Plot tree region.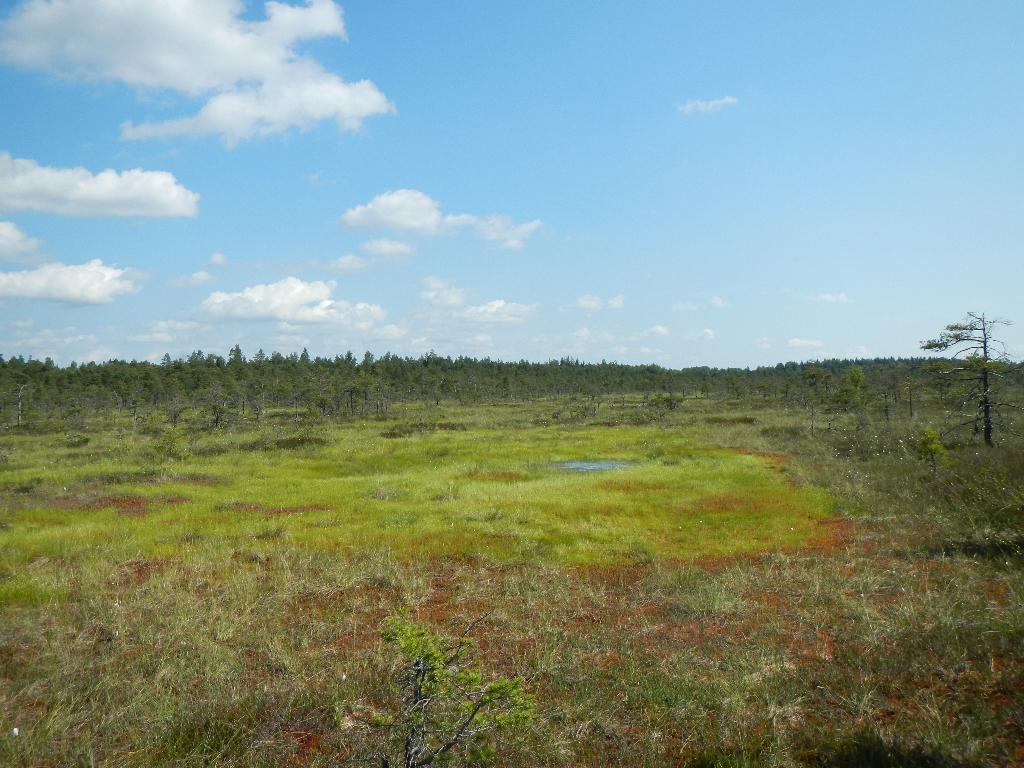
Plotted at <bbox>201, 385, 237, 428</bbox>.
